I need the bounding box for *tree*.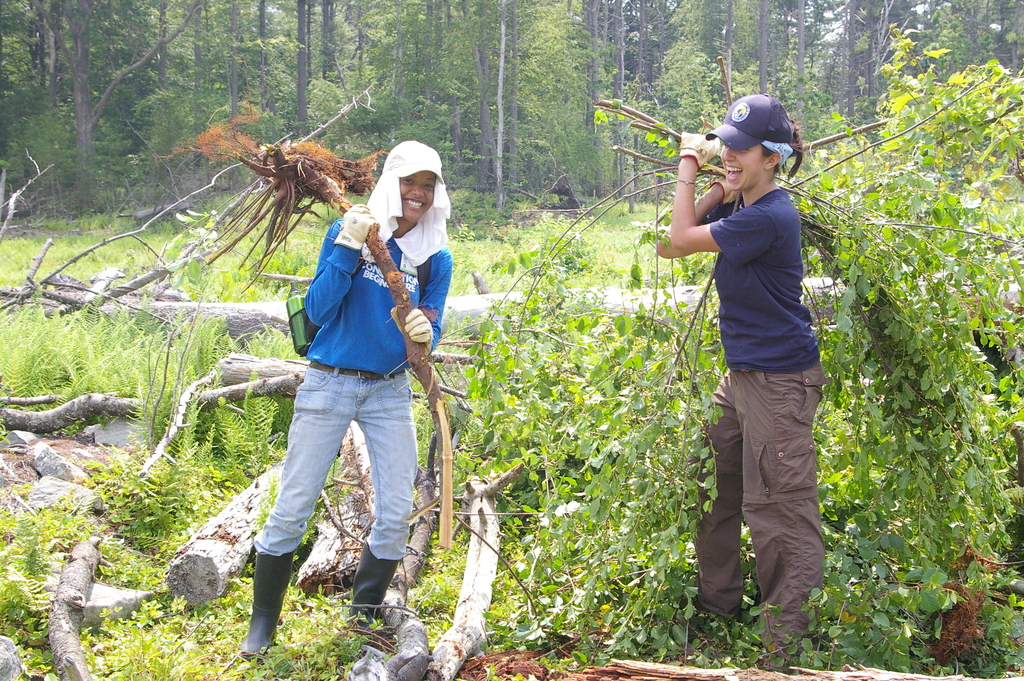
Here it is: 313,0,344,91.
